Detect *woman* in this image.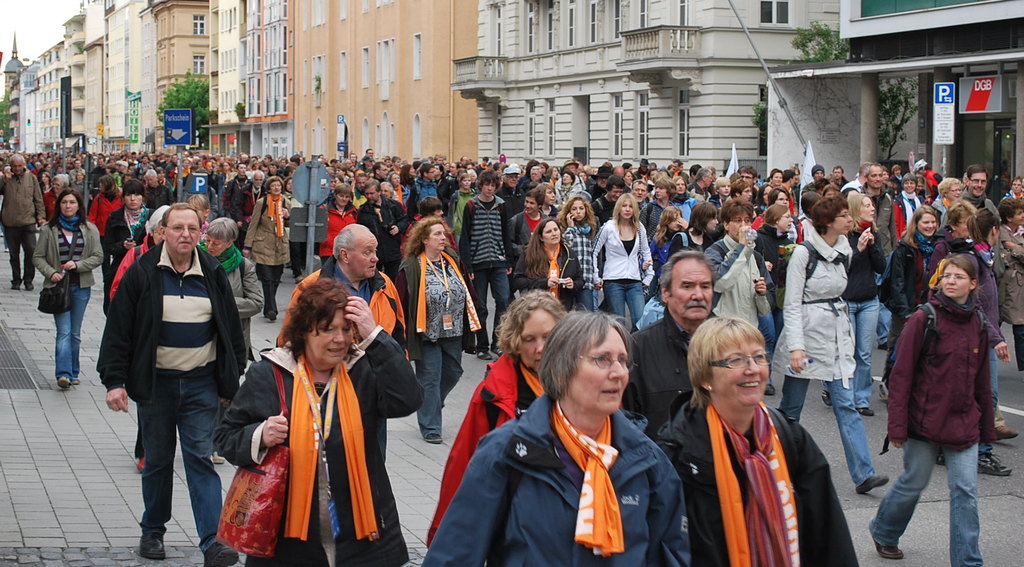
Detection: [819,194,887,418].
